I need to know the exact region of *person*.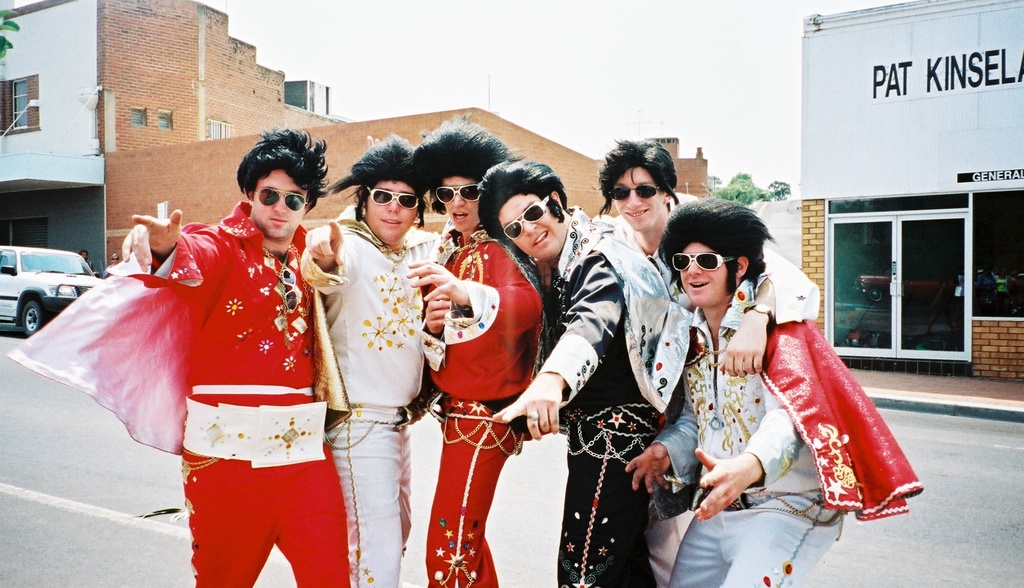
Region: locate(130, 124, 344, 566).
